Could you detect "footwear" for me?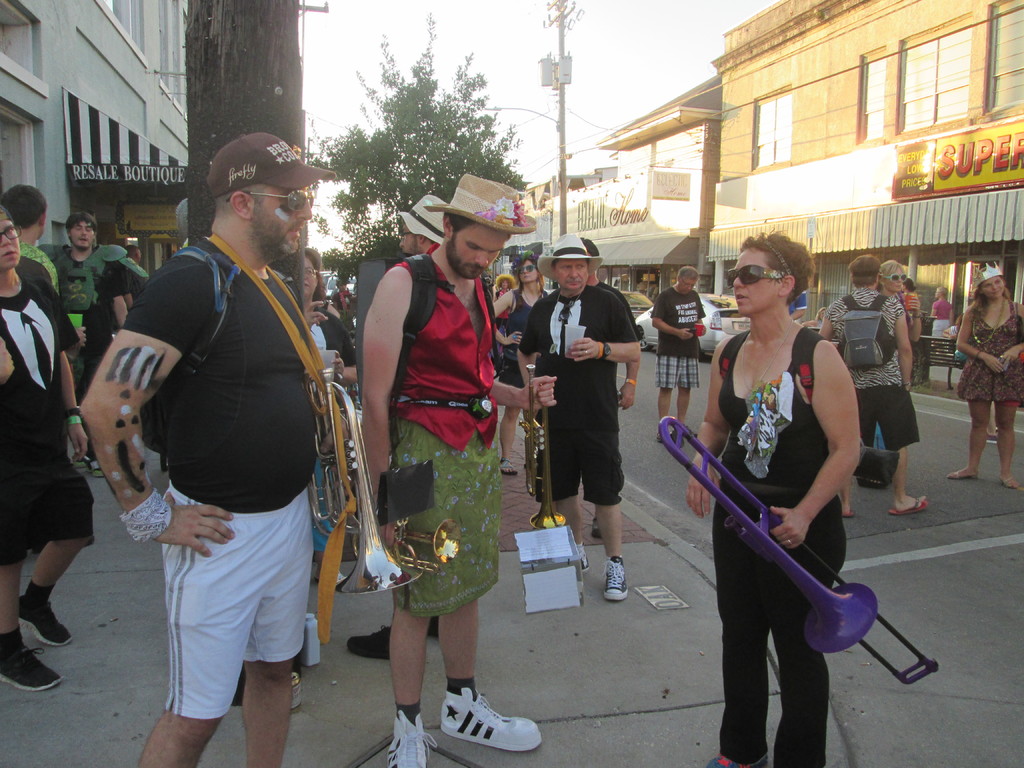
Detection result: 949/467/980/479.
